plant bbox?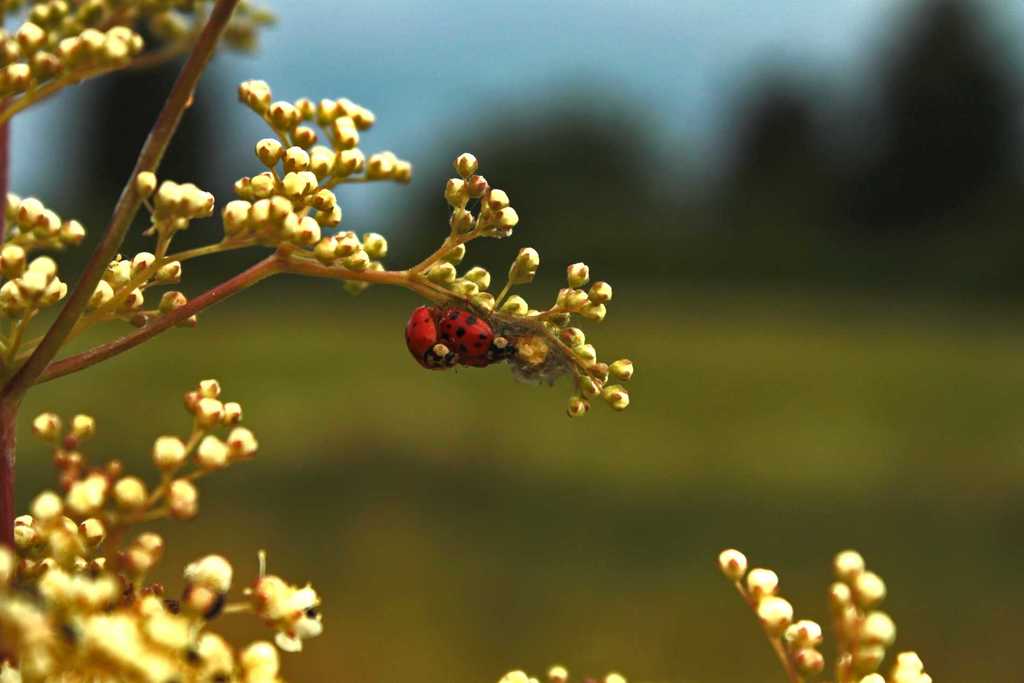
detection(299, 157, 649, 453)
